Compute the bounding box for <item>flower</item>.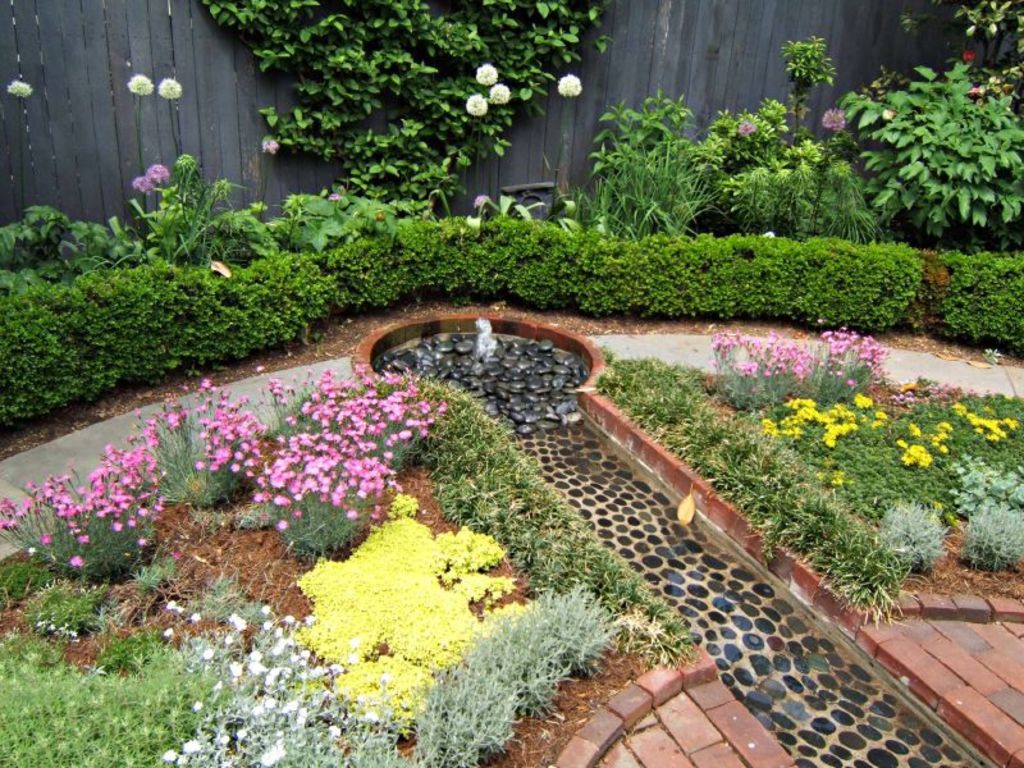
463:90:489:119.
